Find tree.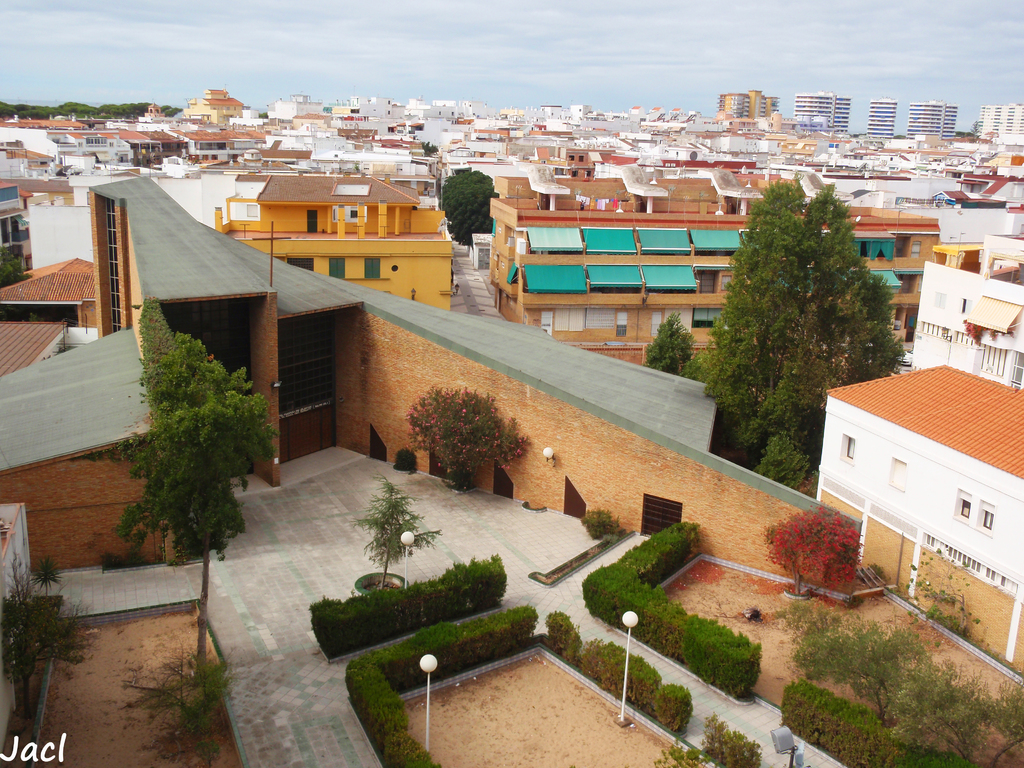
rect(439, 170, 502, 250).
